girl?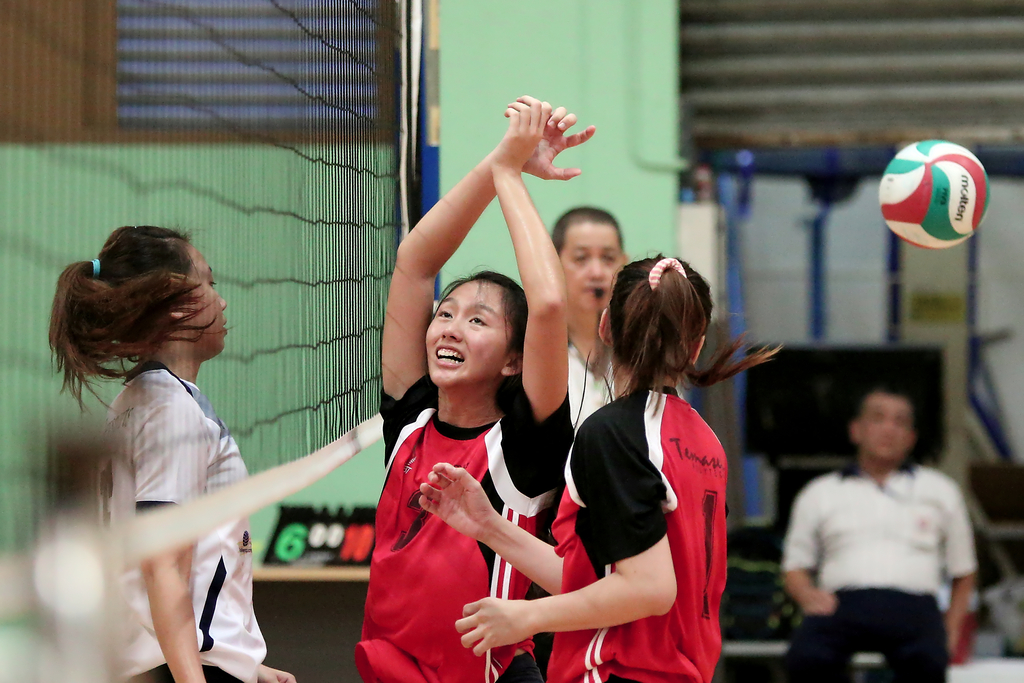
bbox=[419, 249, 787, 682]
